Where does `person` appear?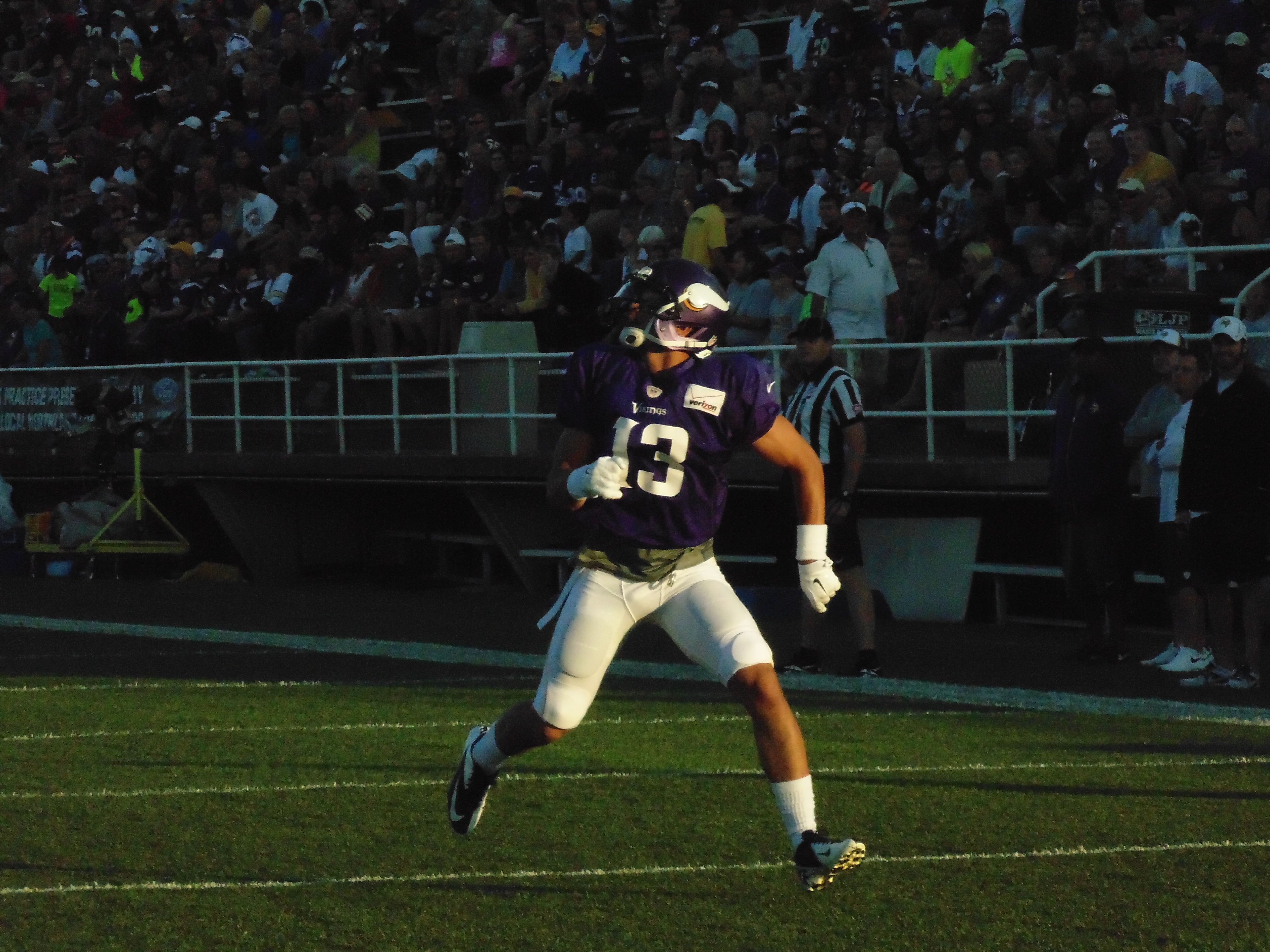
Appears at [253,79,274,162].
